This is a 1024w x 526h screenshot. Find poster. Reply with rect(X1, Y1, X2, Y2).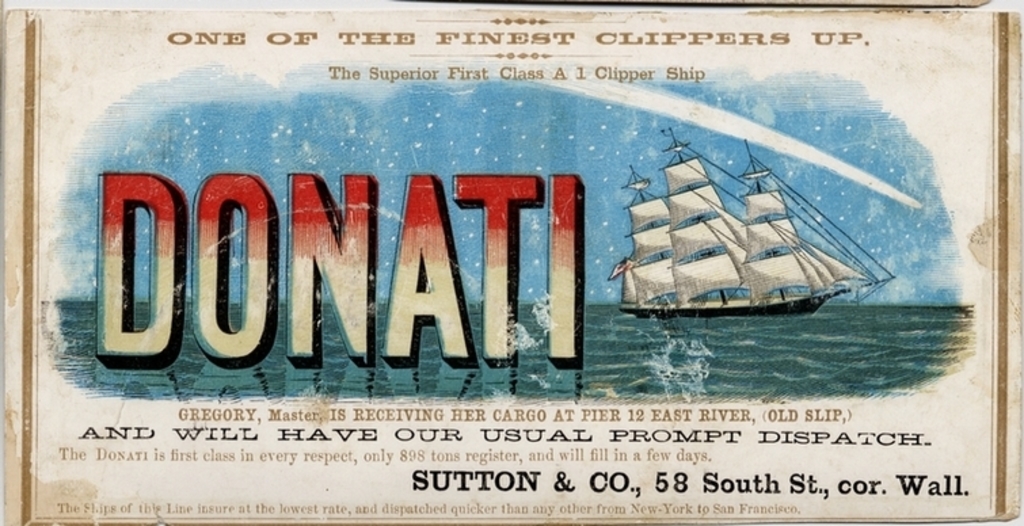
rect(0, 0, 1023, 525).
